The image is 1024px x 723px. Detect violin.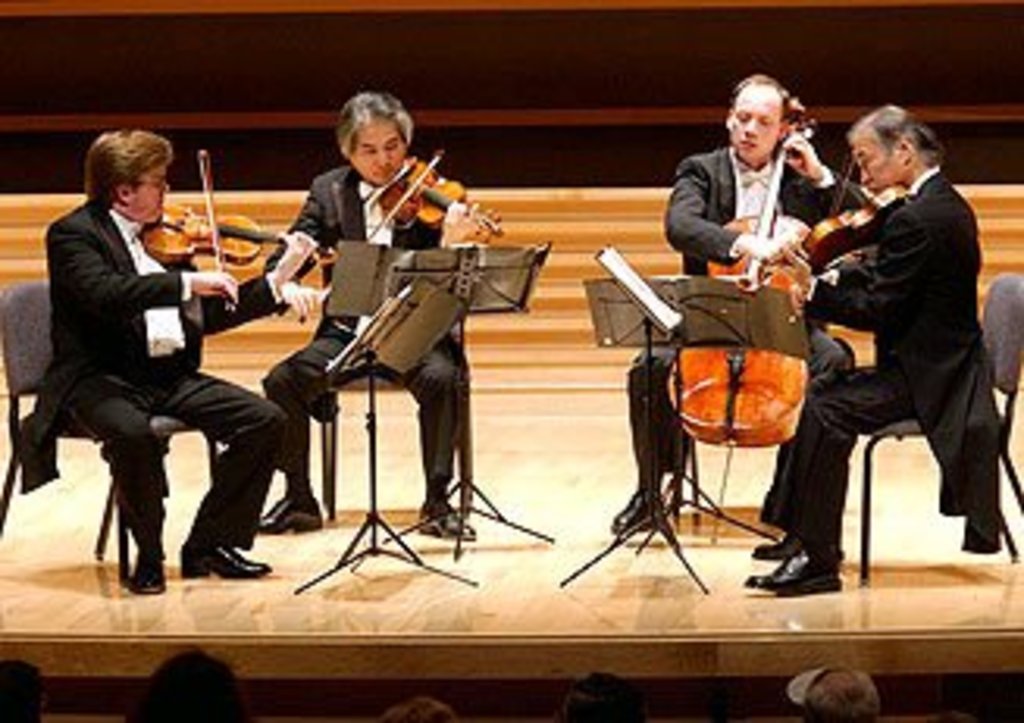
Detection: 138 147 338 313.
